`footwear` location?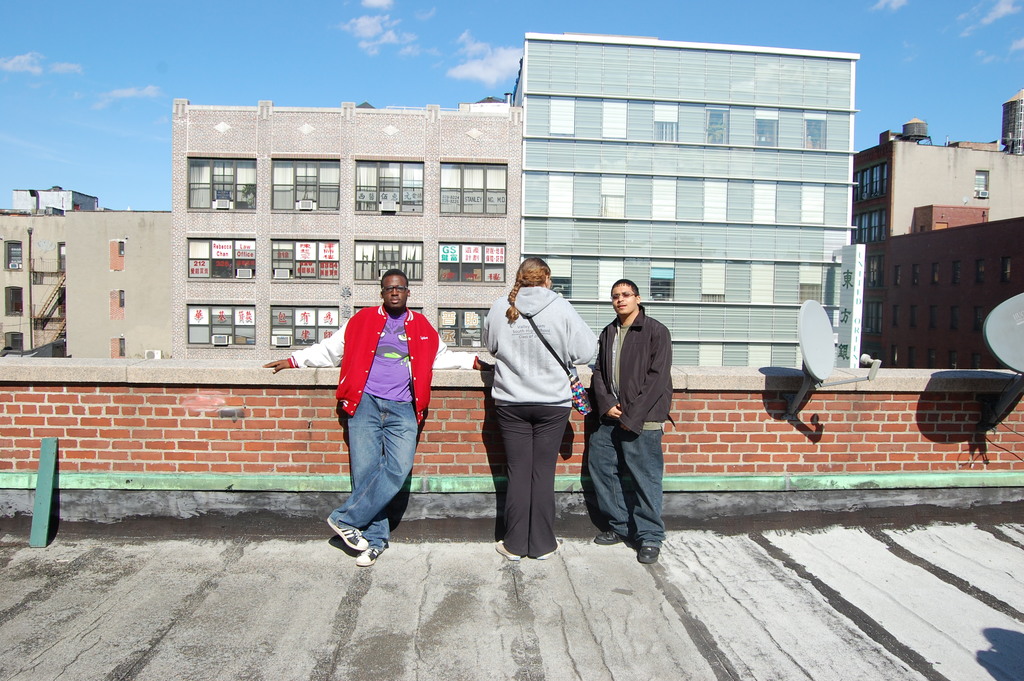
locate(530, 542, 560, 558)
